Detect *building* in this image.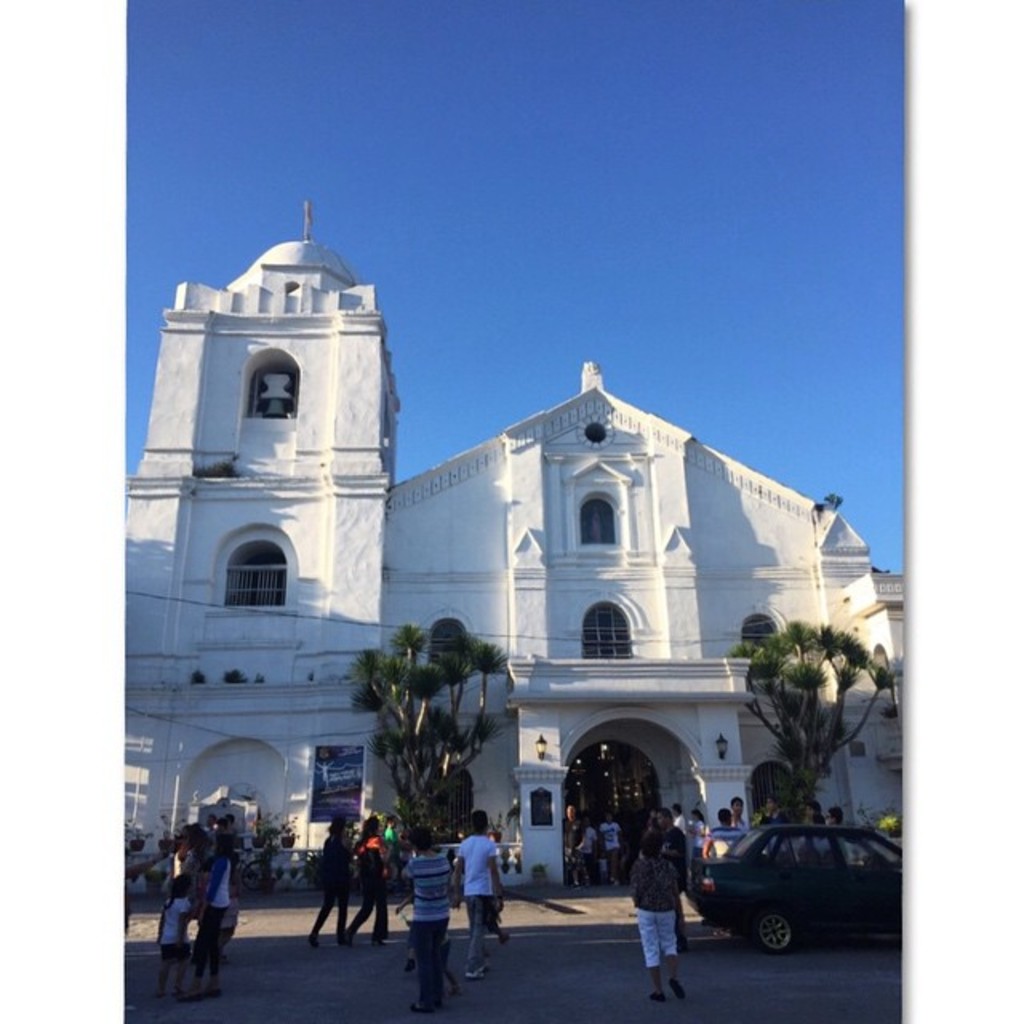
Detection: [left=122, top=200, right=910, bottom=888].
